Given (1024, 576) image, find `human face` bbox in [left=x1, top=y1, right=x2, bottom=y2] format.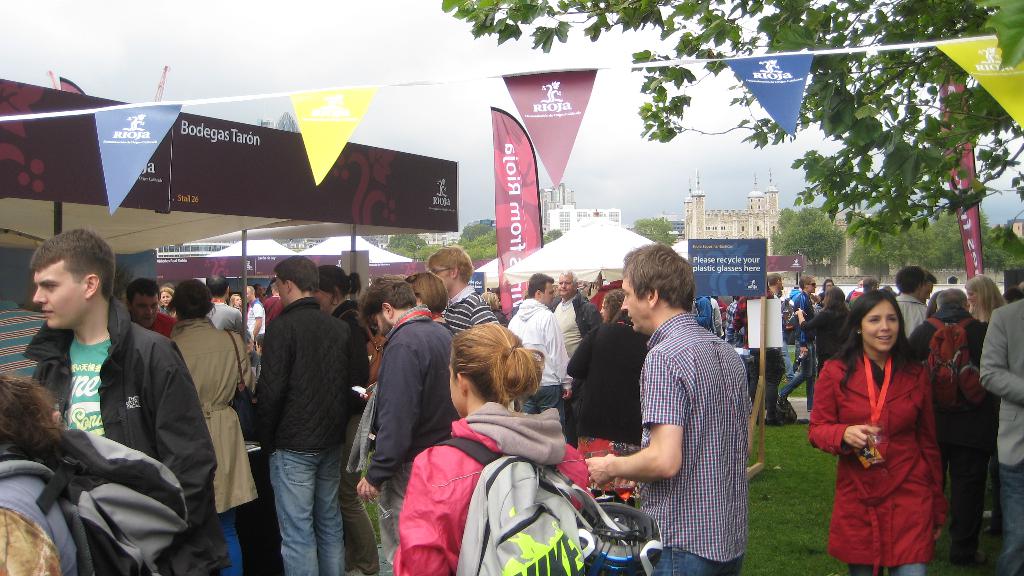
[left=858, top=278, right=868, bottom=290].
